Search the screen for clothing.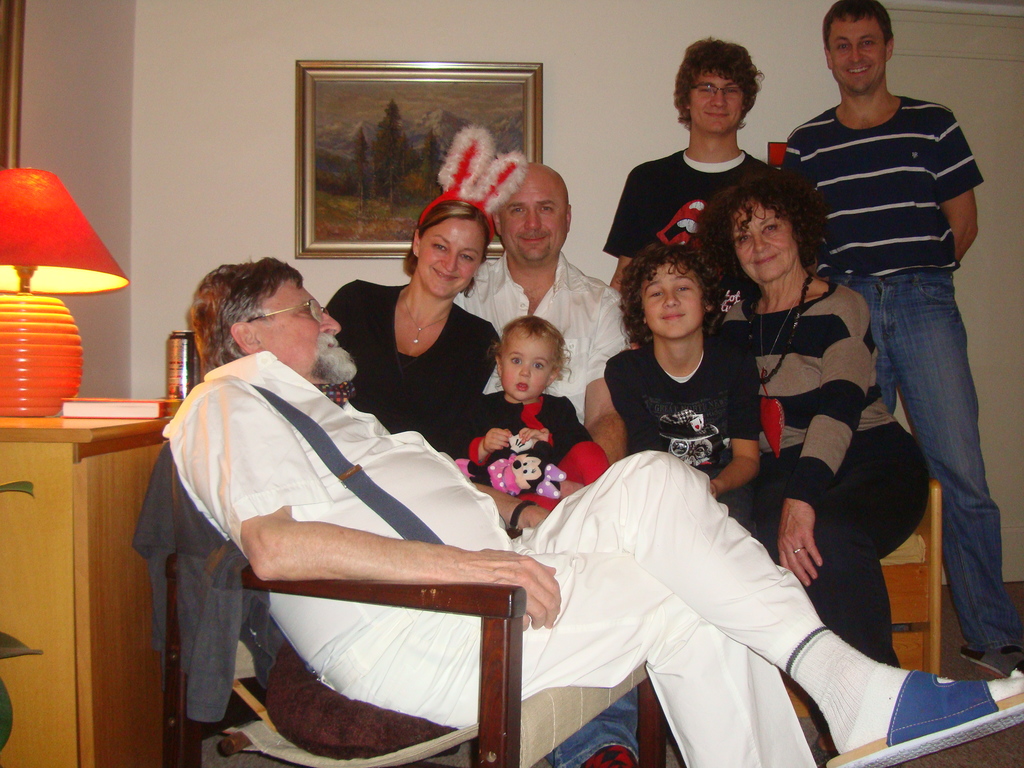
Found at bbox(150, 344, 836, 767).
